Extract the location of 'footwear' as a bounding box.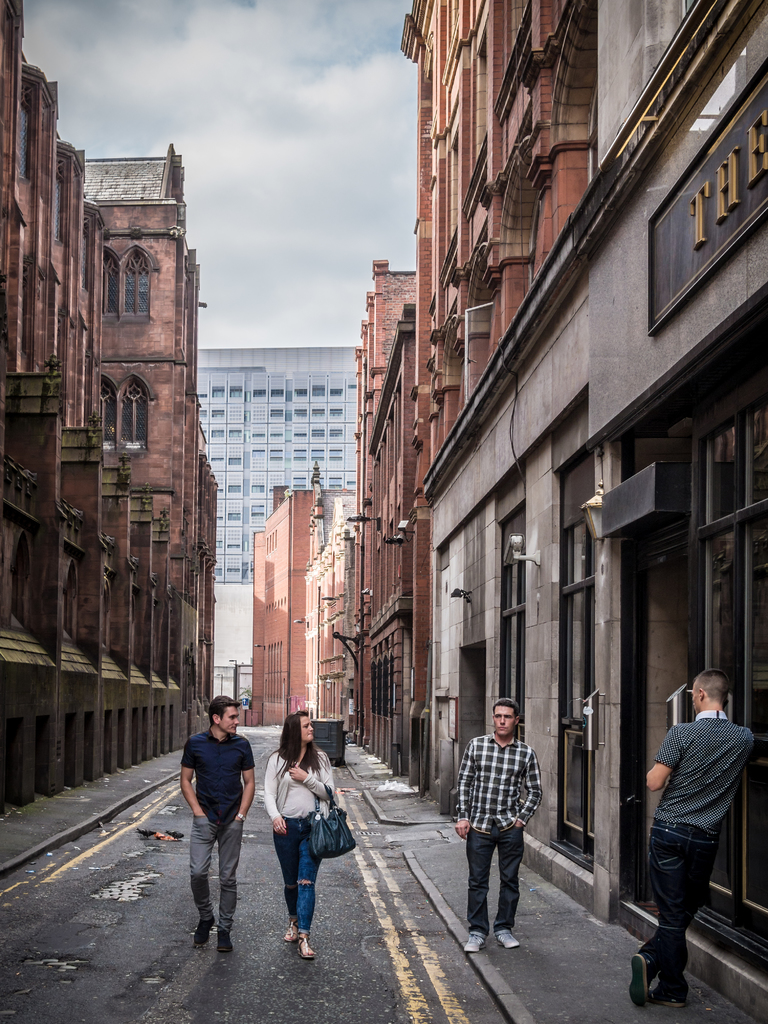
locate(496, 927, 523, 950).
